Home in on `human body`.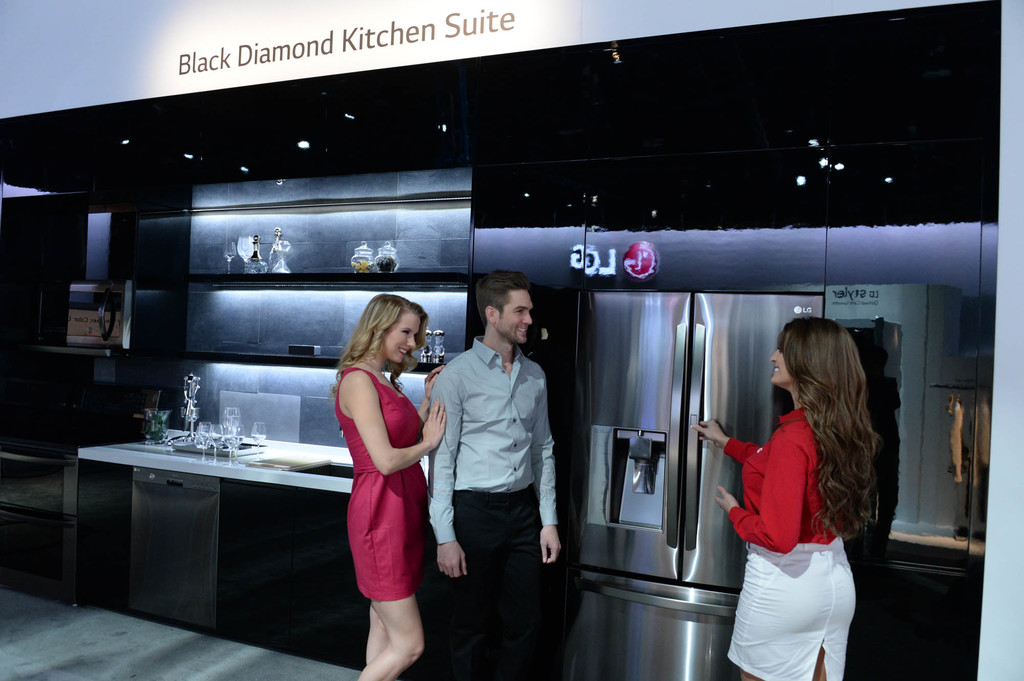
Homed in at {"left": 689, "top": 407, "right": 854, "bottom": 680}.
